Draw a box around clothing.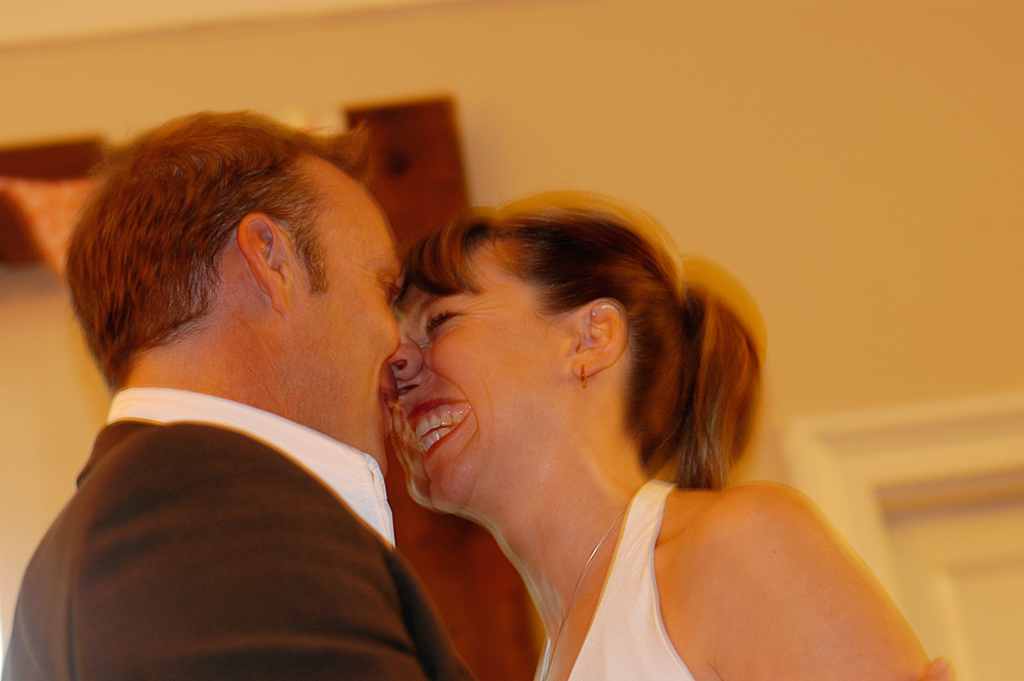
bbox=(563, 478, 694, 680).
